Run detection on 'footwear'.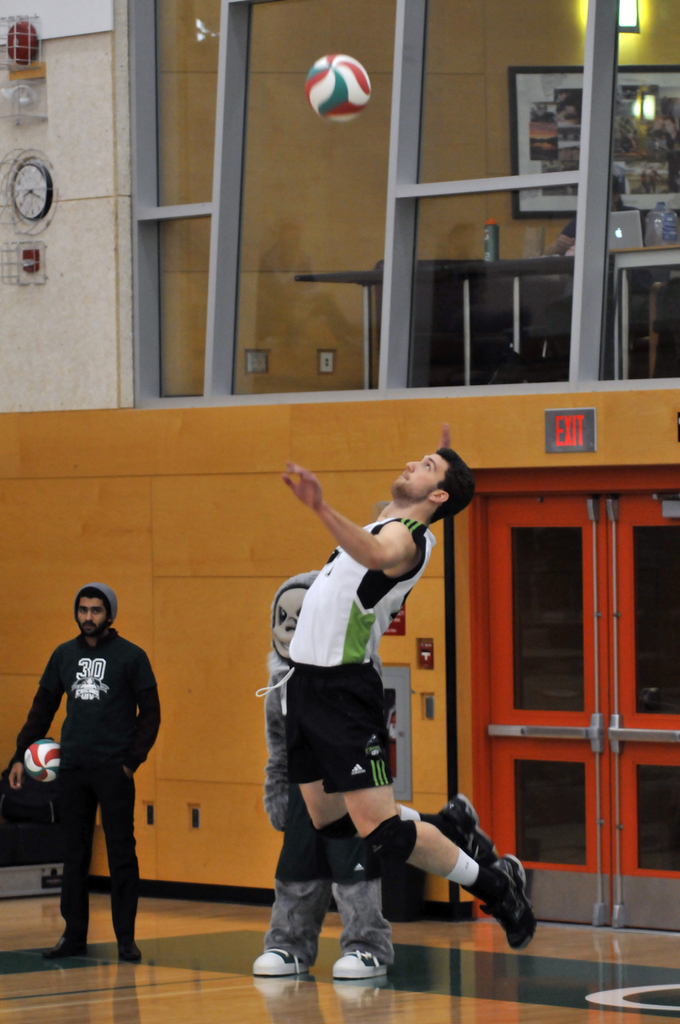
Result: [x1=320, y1=946, x2=395, y2=980].
